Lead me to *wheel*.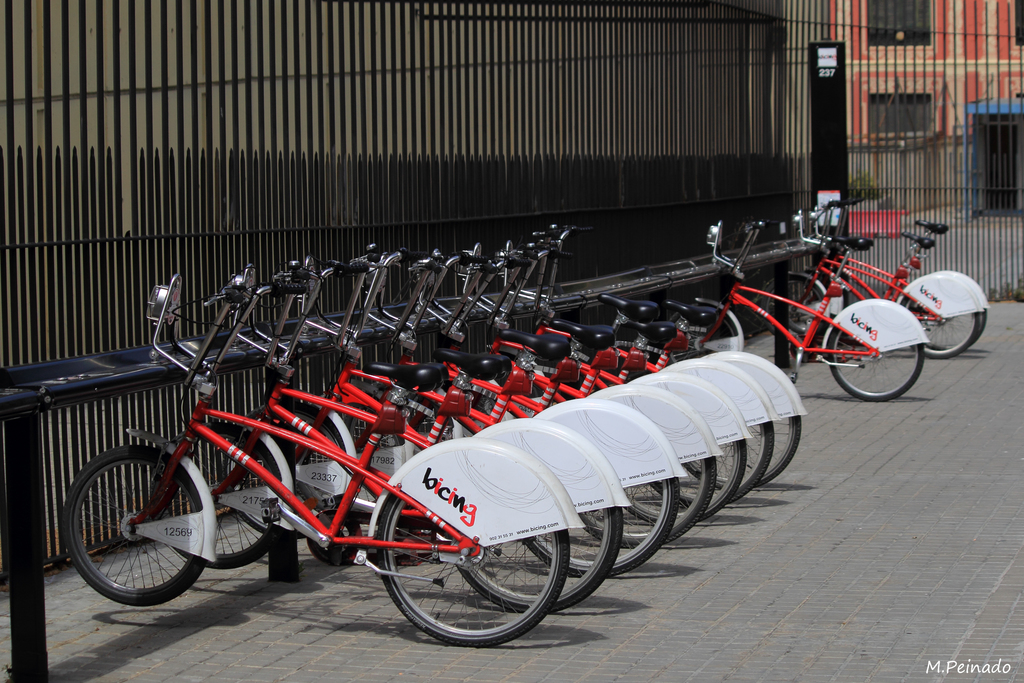
Lead to <bbox>456, 513, 622, 619</bbox>.
